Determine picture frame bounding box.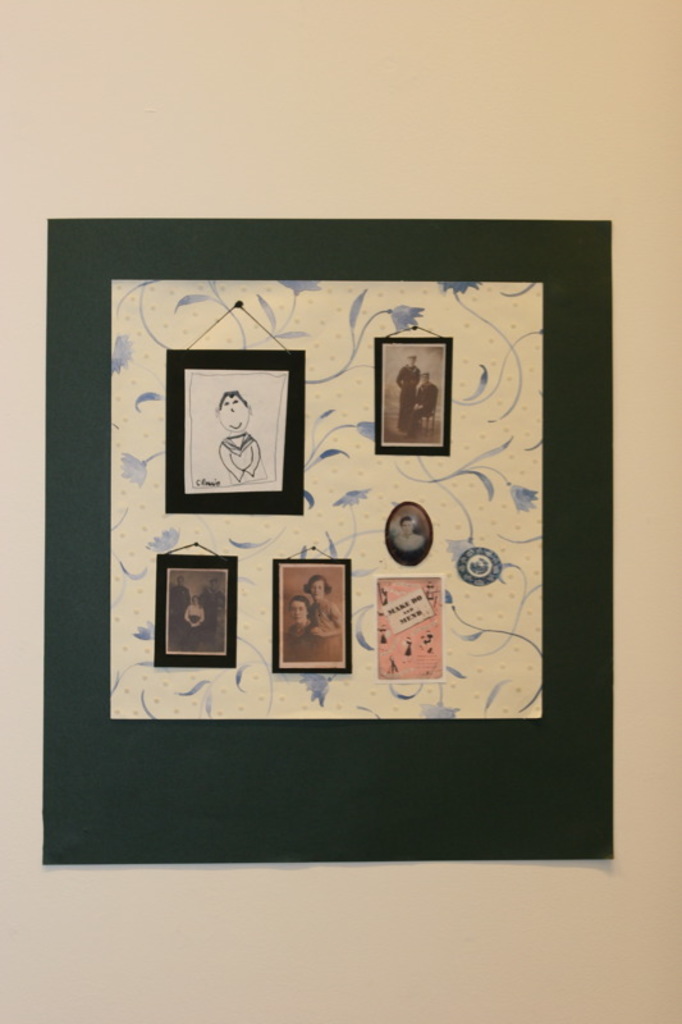
Determined: <bbox>384, 499, 434, 563</bbox>.
